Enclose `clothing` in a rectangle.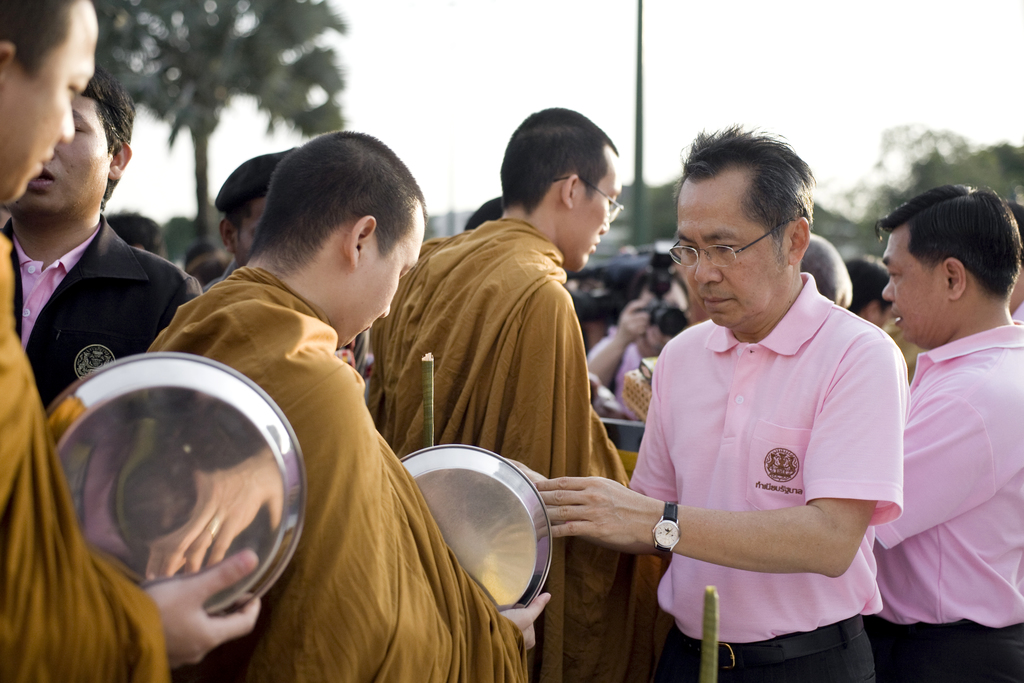
{"left": 4, "top": 234, "right": 180, "bottom": 678}.
